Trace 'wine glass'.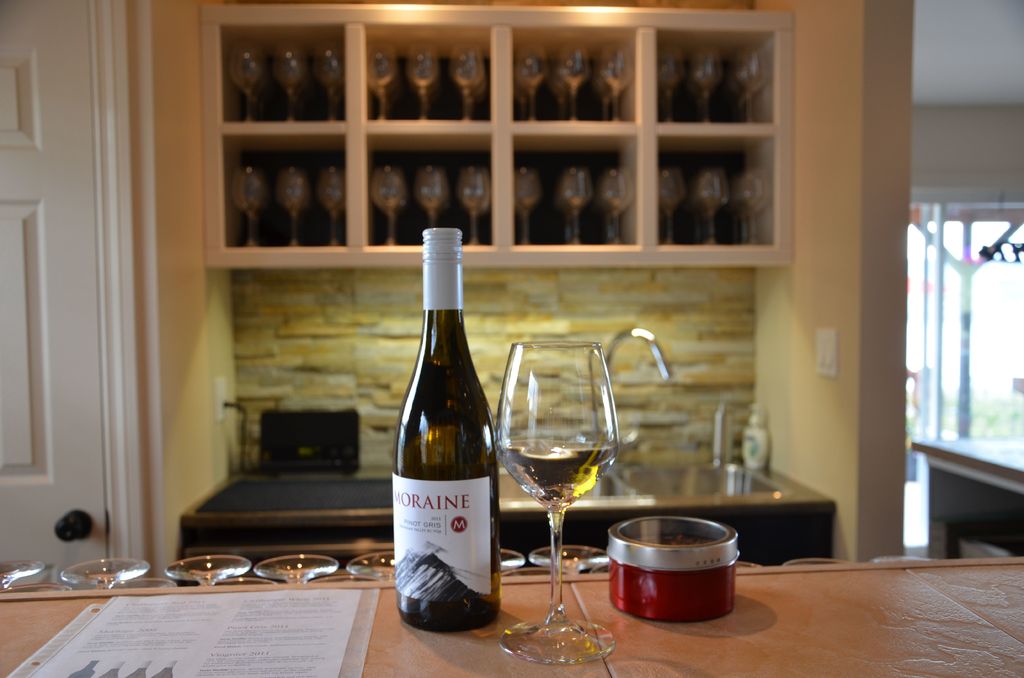
Traced to 377:162:401:242.
